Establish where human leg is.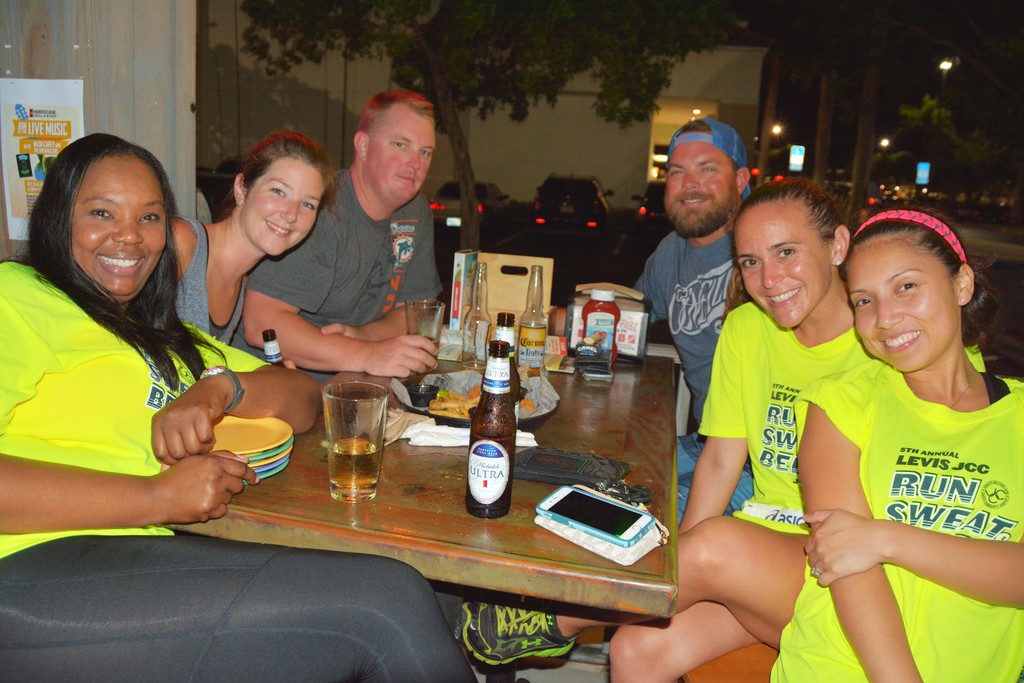
Established at x1=0, y1=531, x2=477, y2=682.
